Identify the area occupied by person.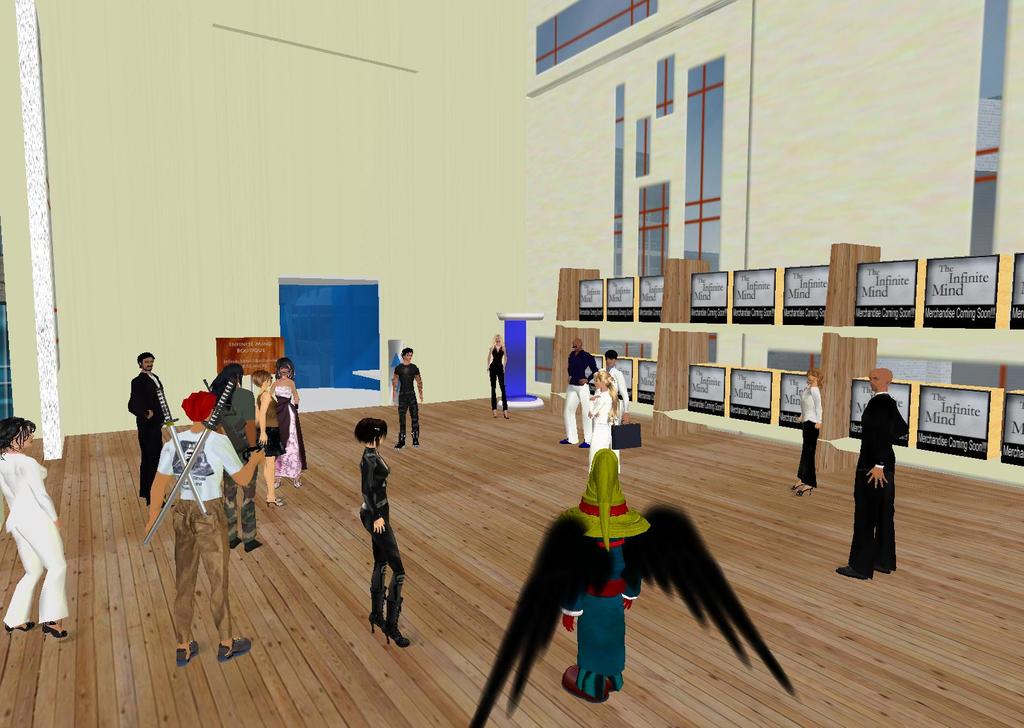
Area: <region>269, 364, 308, 483</region>.
